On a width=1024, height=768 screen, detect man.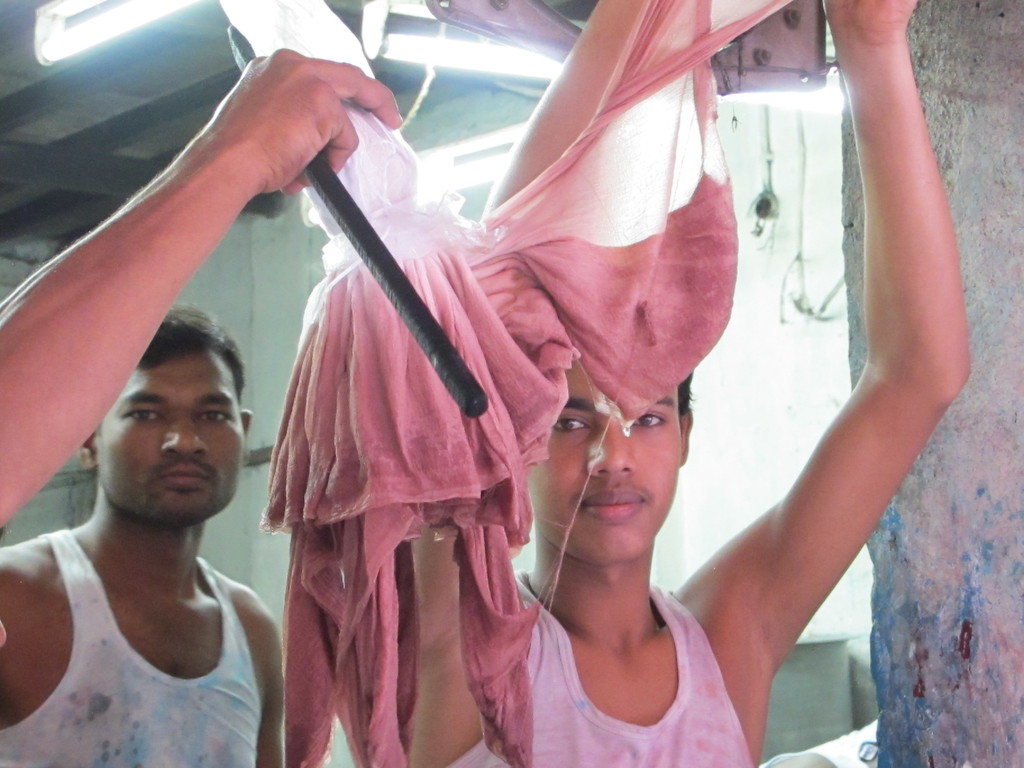
pyautogui.locateOnScreen(411, 0, 975, 767).
